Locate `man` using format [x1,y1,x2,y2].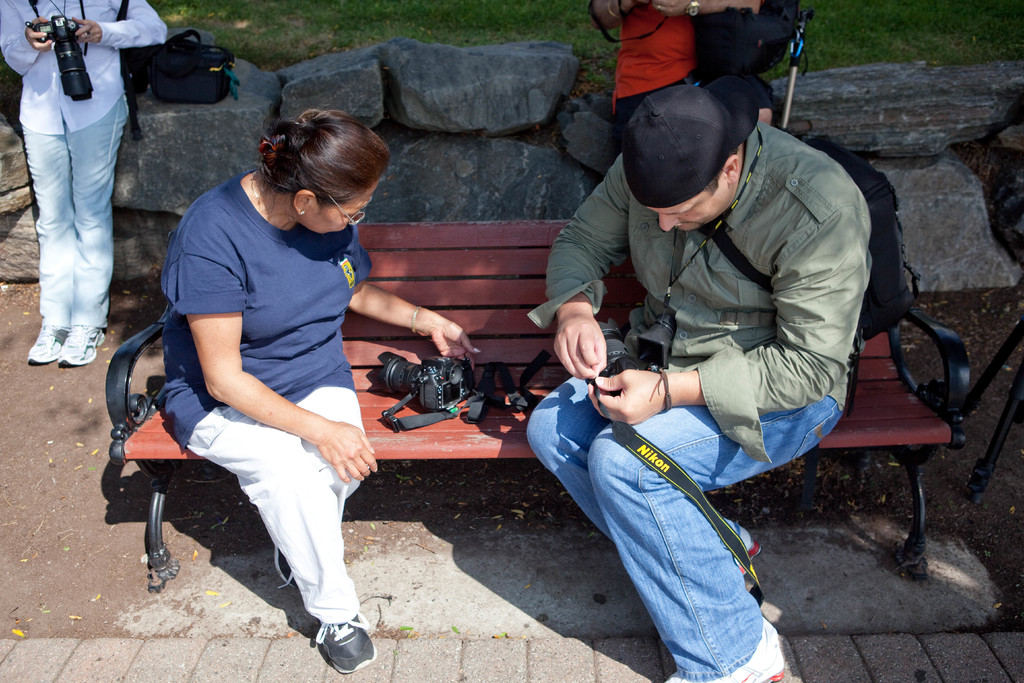
[529,63,918,645].
